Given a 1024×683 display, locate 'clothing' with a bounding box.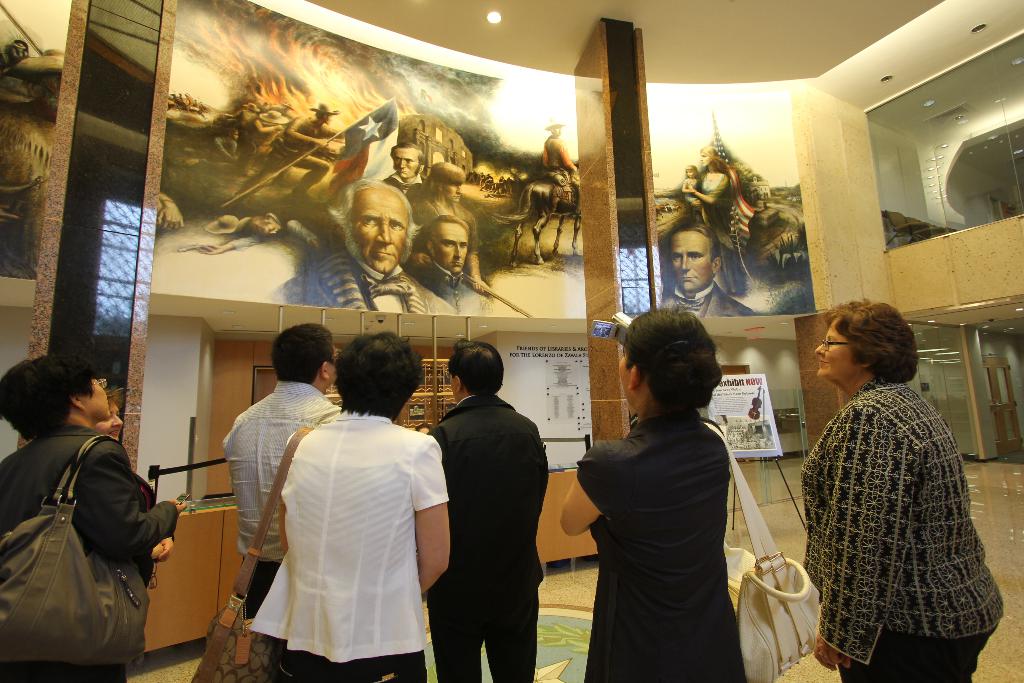
Located: bbox=[250, 403, 441, 682].
